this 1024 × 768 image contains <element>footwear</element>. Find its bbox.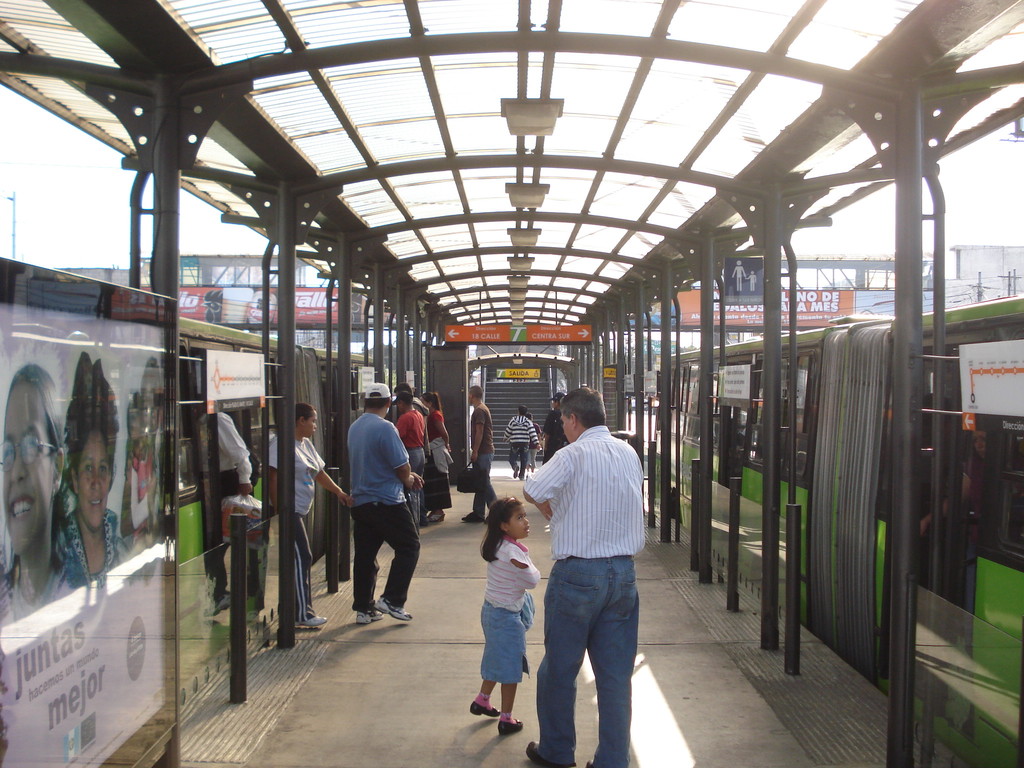
499/715/527/733.
